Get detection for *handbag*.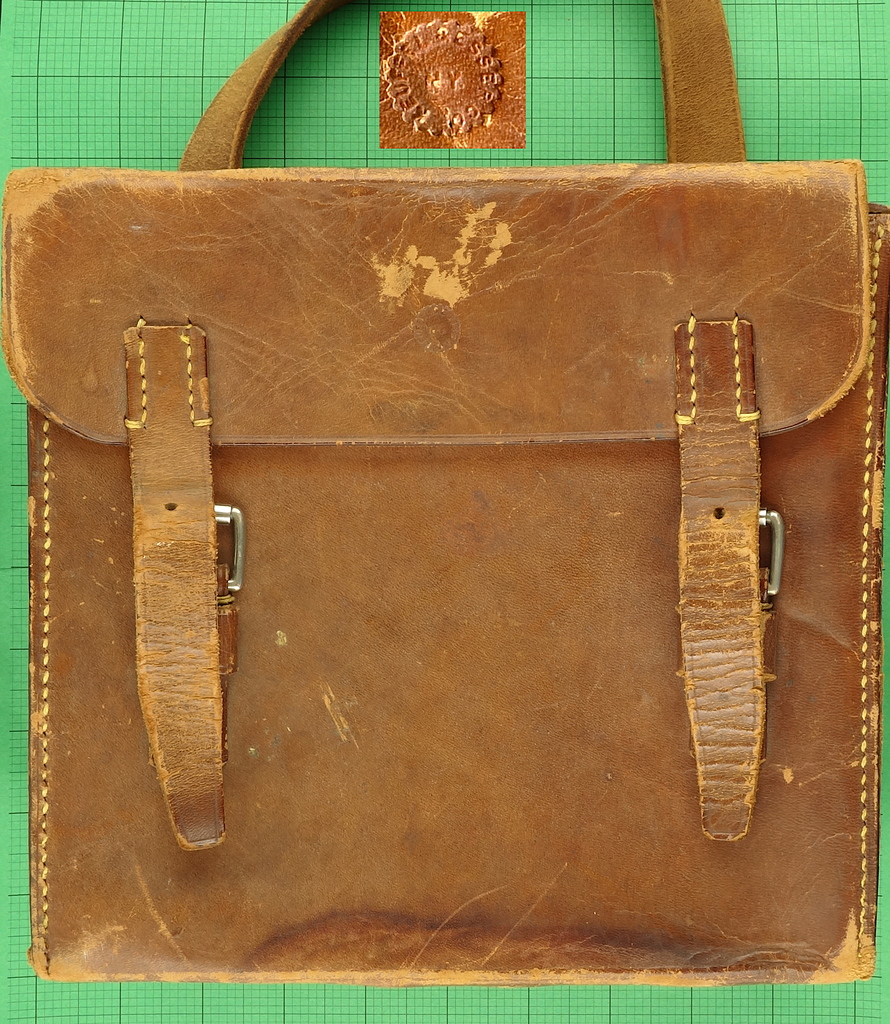
Detection: 3 0 889 984.
